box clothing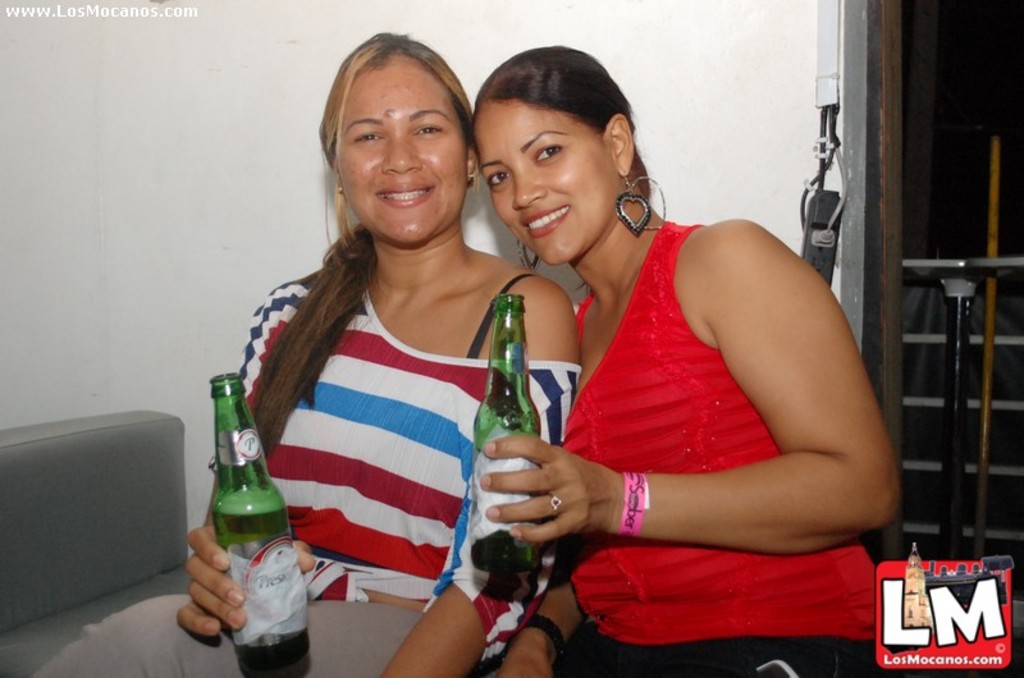
crop(550, 203, 869, 636)
